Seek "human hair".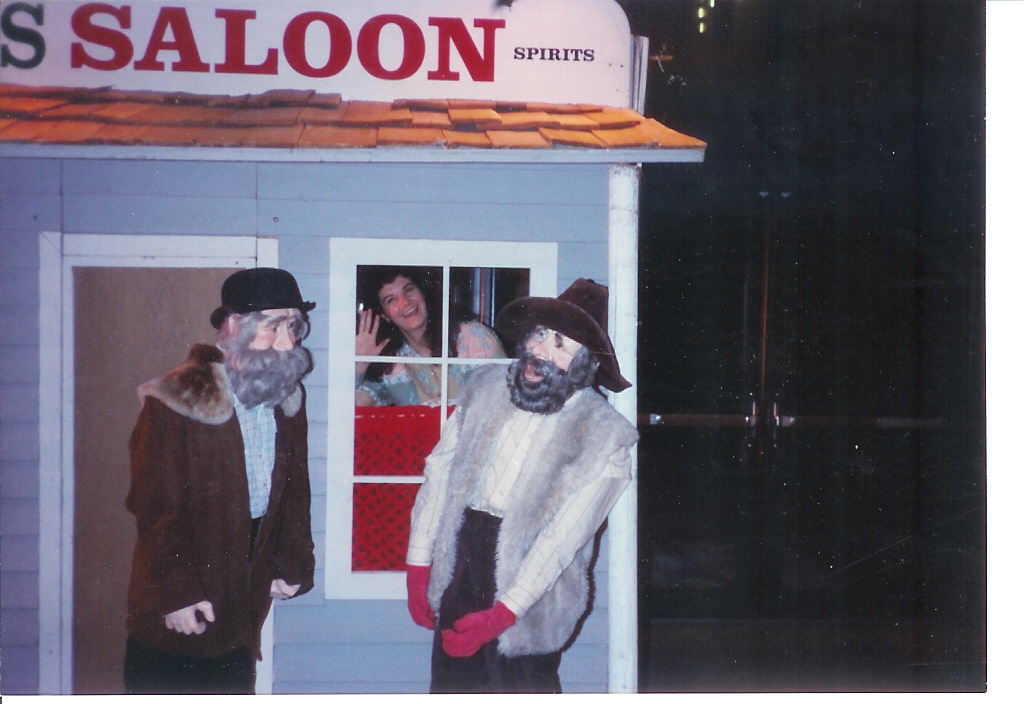
367 268 461 366.
